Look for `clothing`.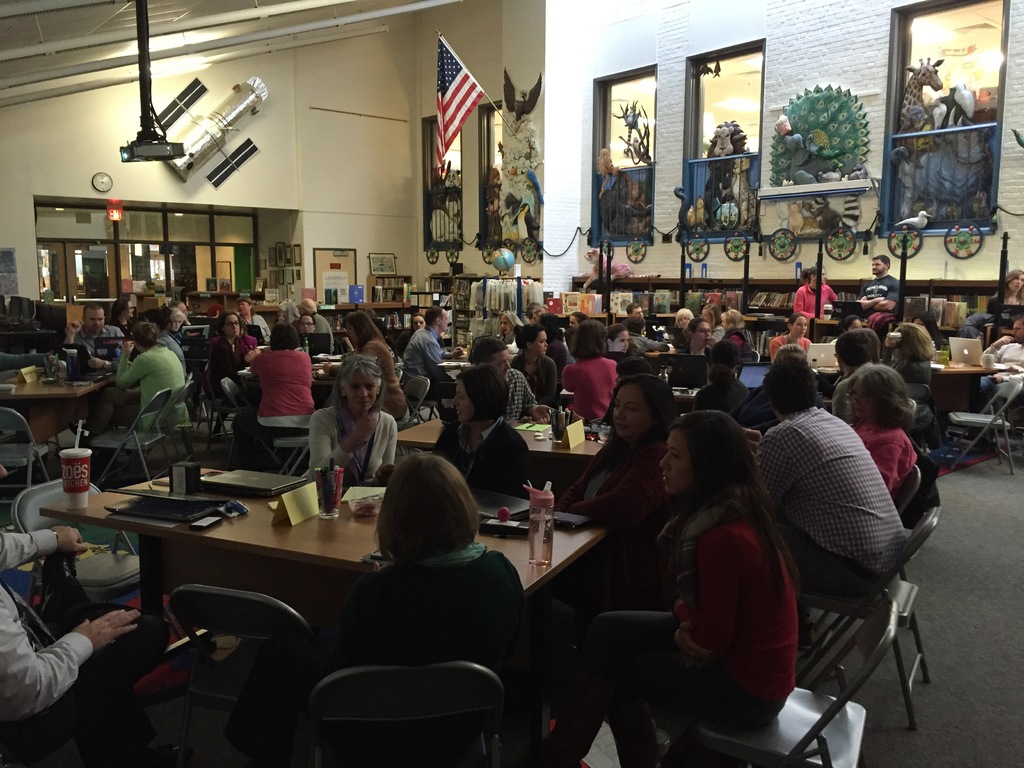
Found: region(497, 367, 538, 419).
